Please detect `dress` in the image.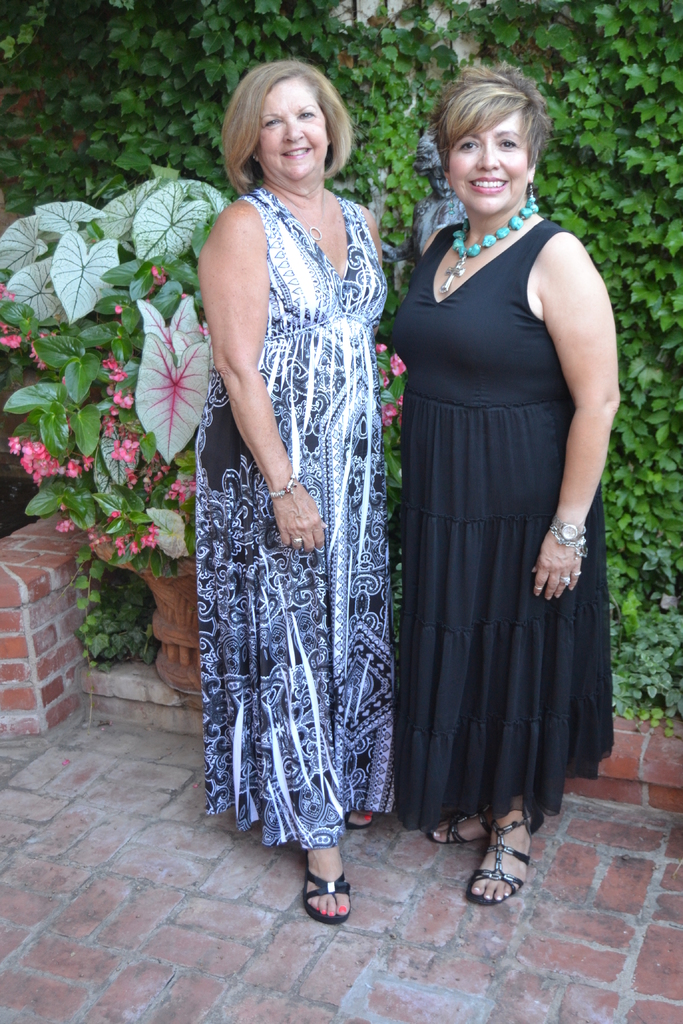
(x1=393, y1=221, x2=616, y2=831).
